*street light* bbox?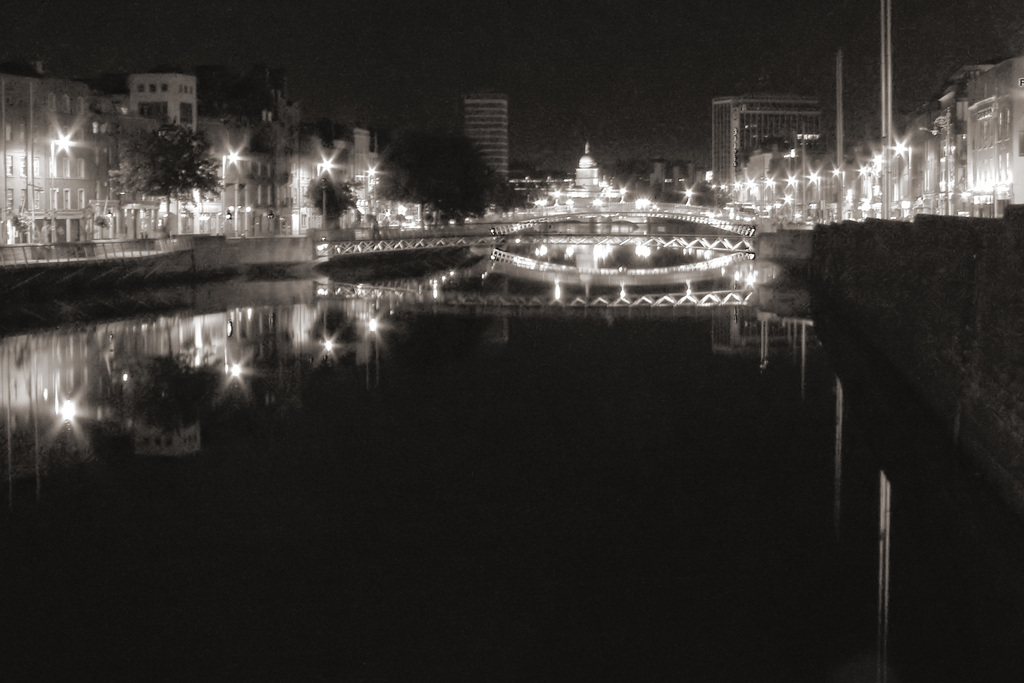
<bbox>364, 167, 376, 233</bbox>
